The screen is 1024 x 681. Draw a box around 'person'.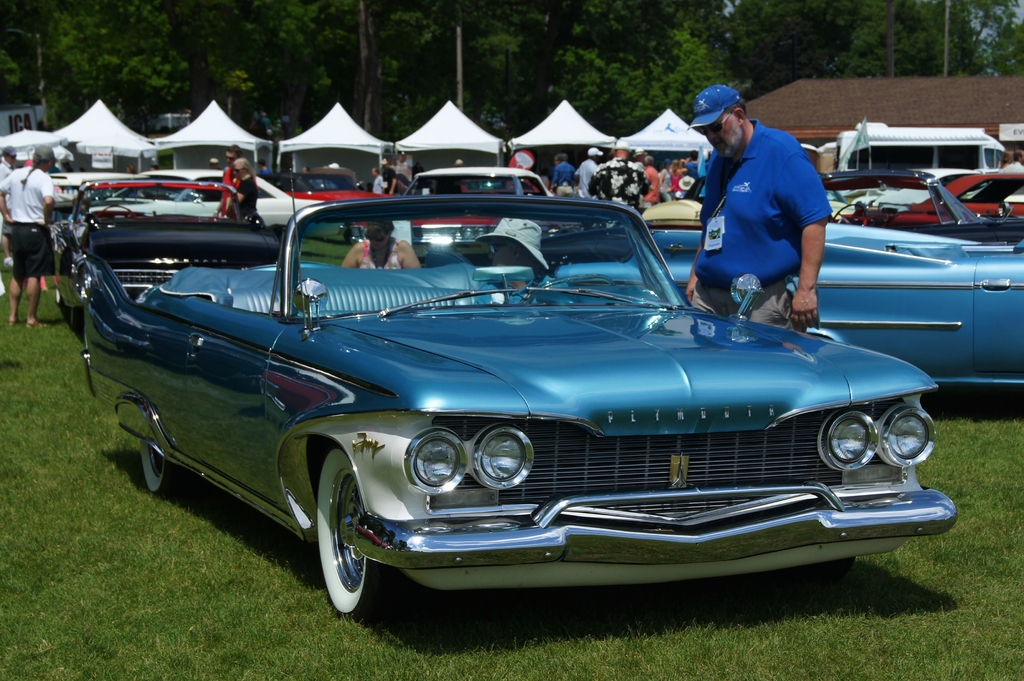
(left=380, top=159, right=396, bottom=198).
